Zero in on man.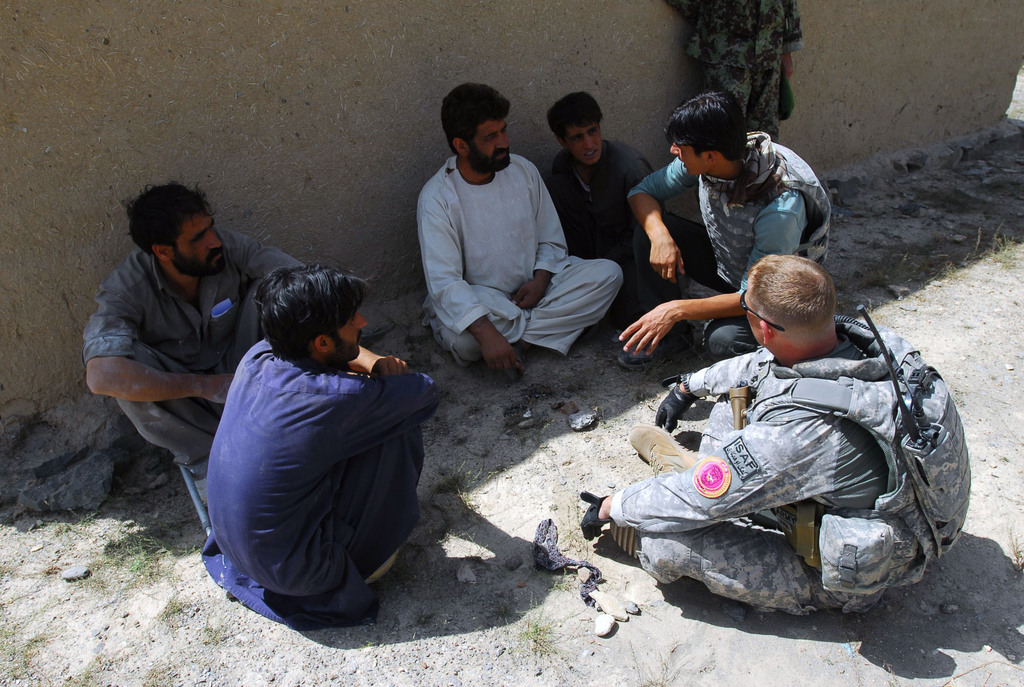
Zeroed in: (624, 88, 835, 362).
